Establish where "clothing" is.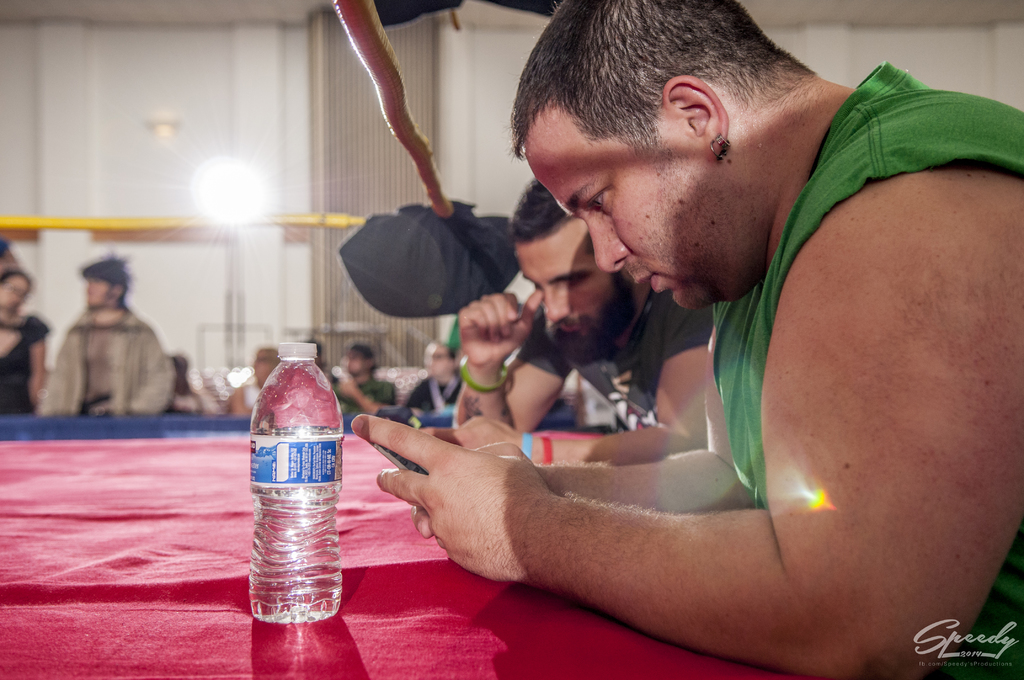
Established at Rect(513, 267, 719, 429).
